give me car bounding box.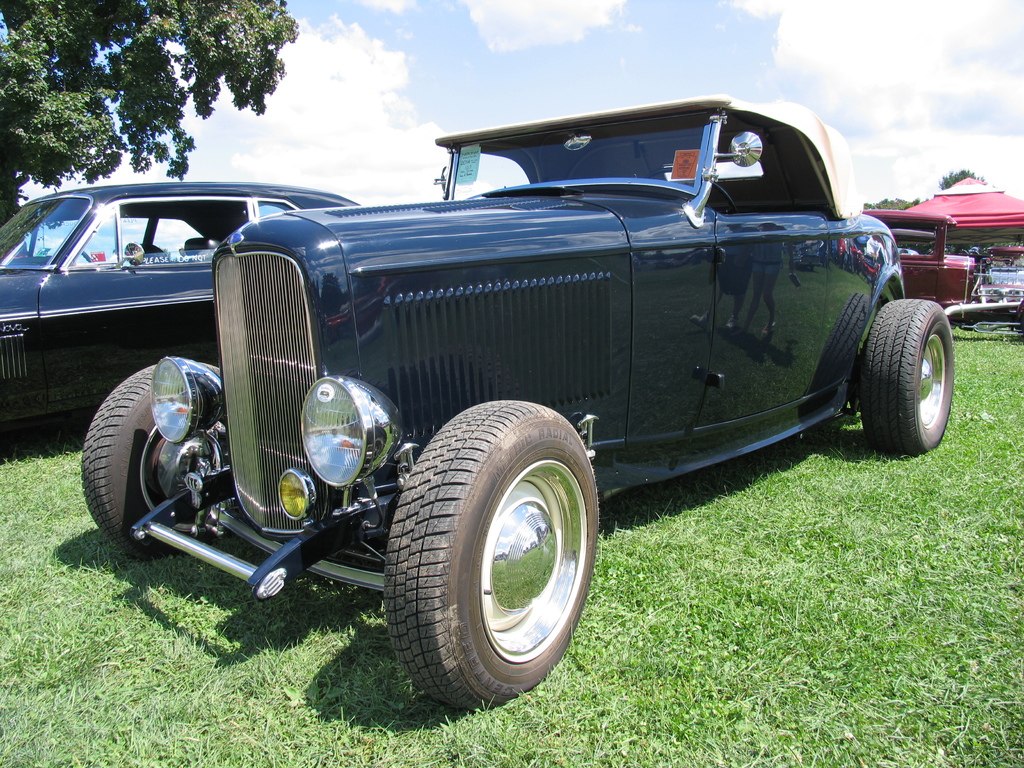
Rect(80, 93, 953, 714).
